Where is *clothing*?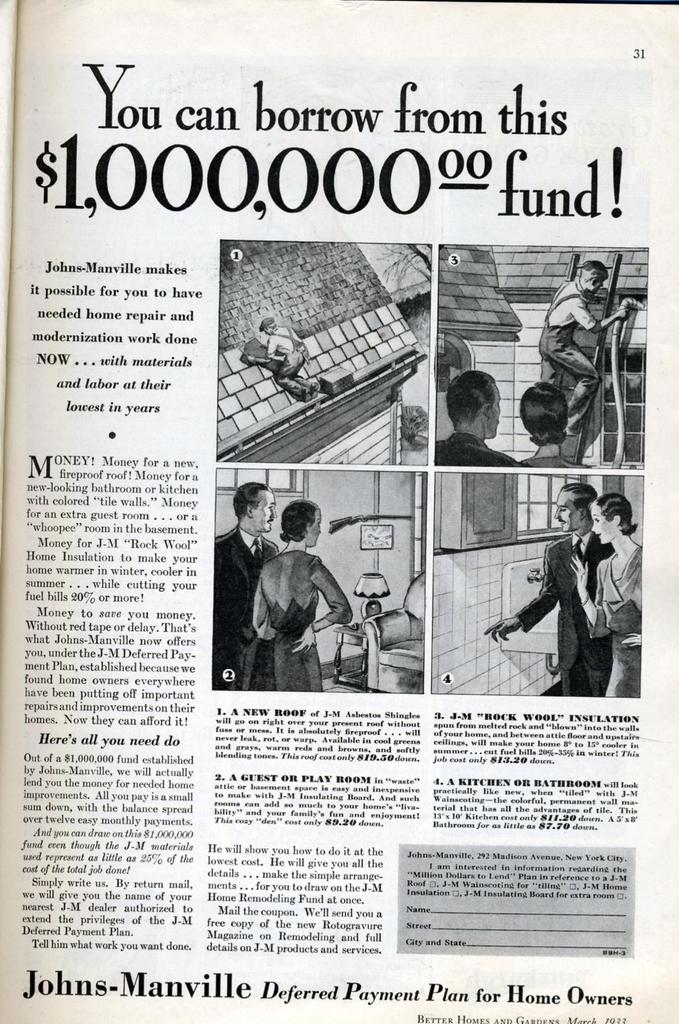
x1=422, y1=429, x2=502, y2=473.
